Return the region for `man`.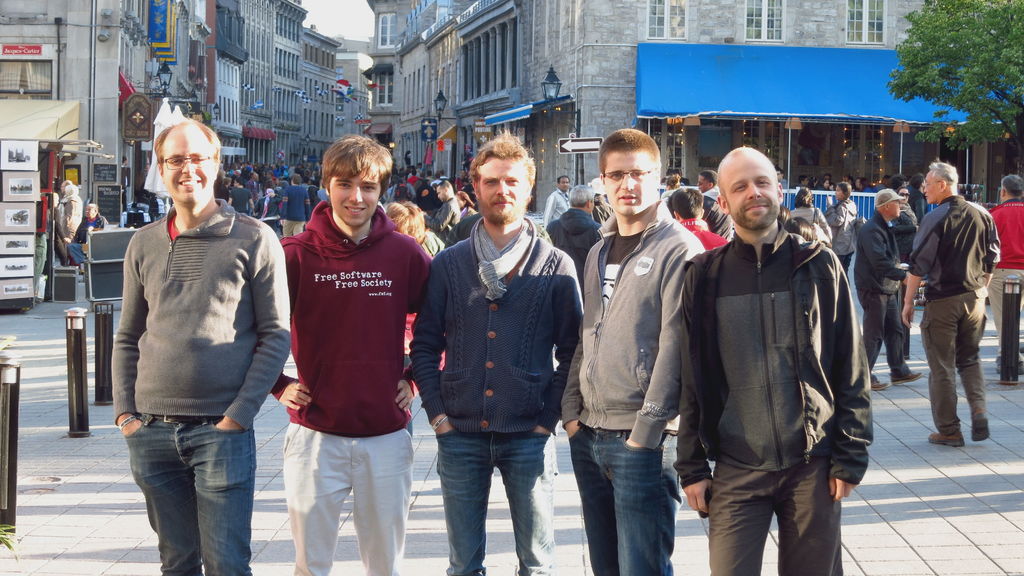
(543,184,604,294).
